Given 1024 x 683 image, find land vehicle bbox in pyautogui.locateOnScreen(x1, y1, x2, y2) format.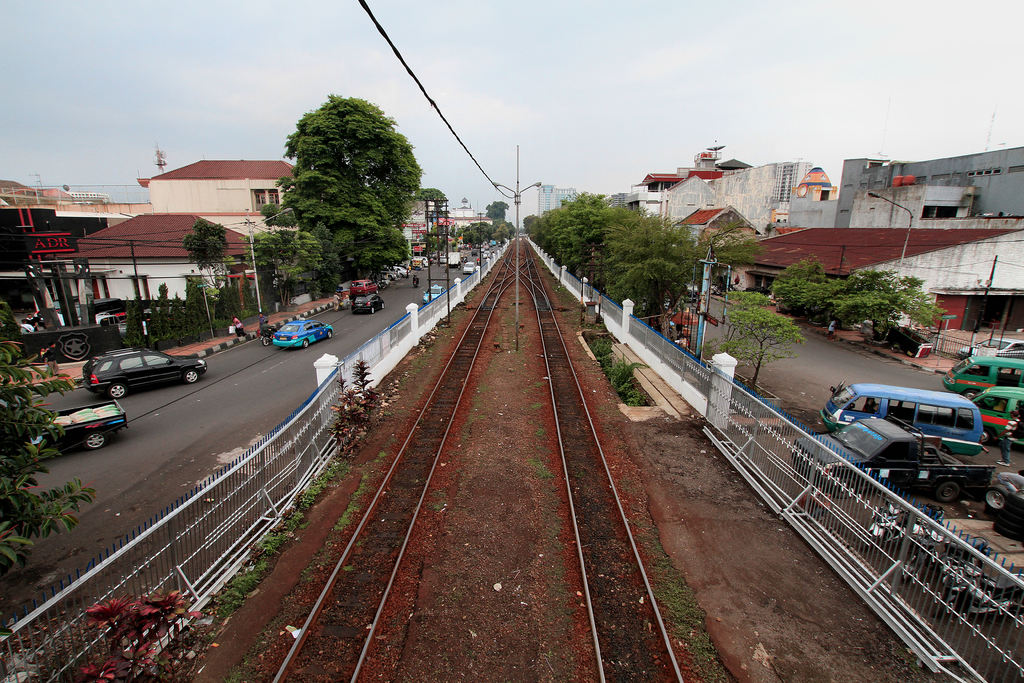
pyautogui.locateOnScreen(941, 356, 1023, 396).
